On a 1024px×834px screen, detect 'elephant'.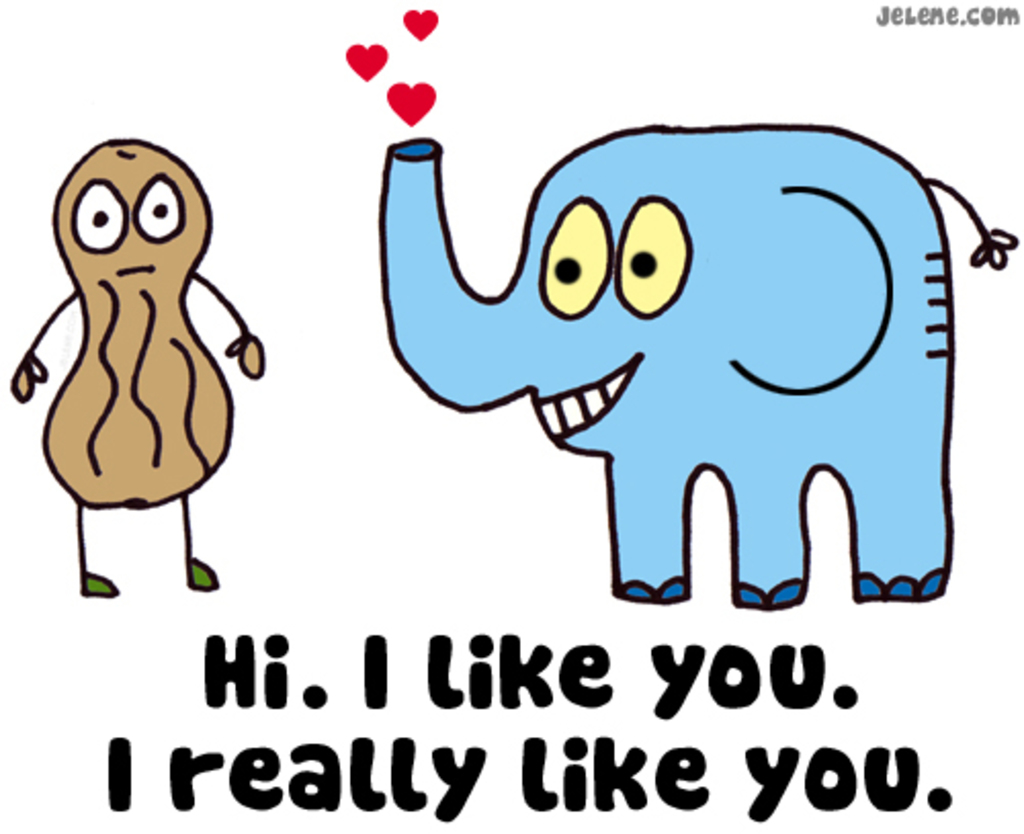
detection(379, 92, 952, 633).
